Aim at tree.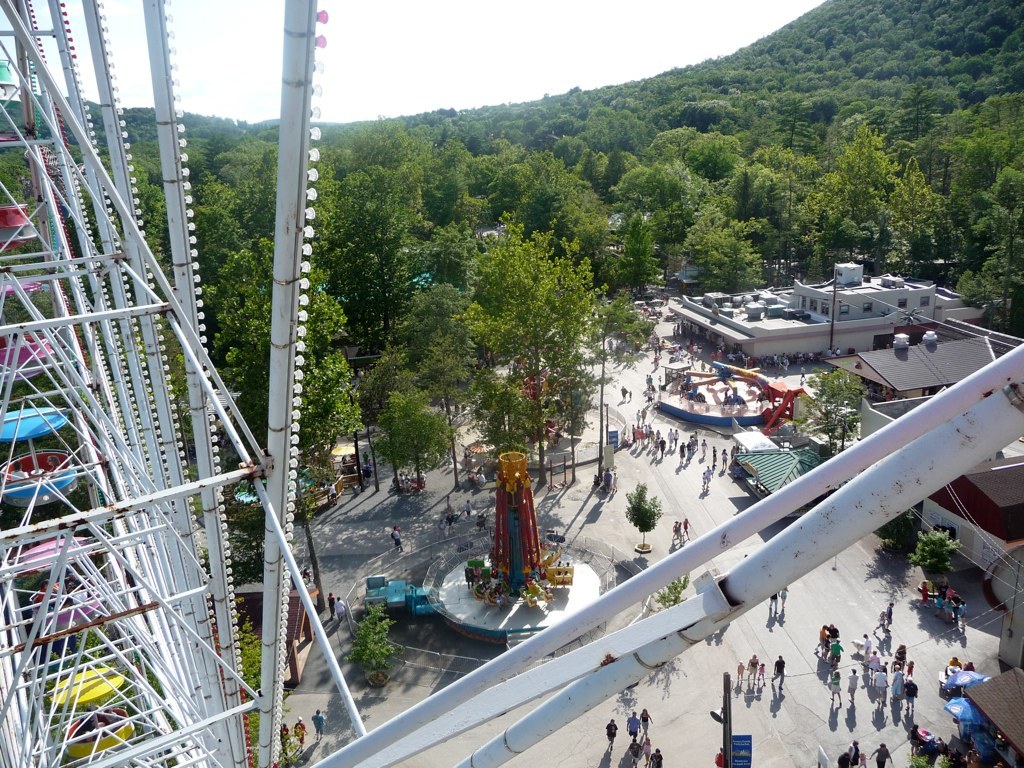
Aimed at l=543, t=111, r=627, b=194.
